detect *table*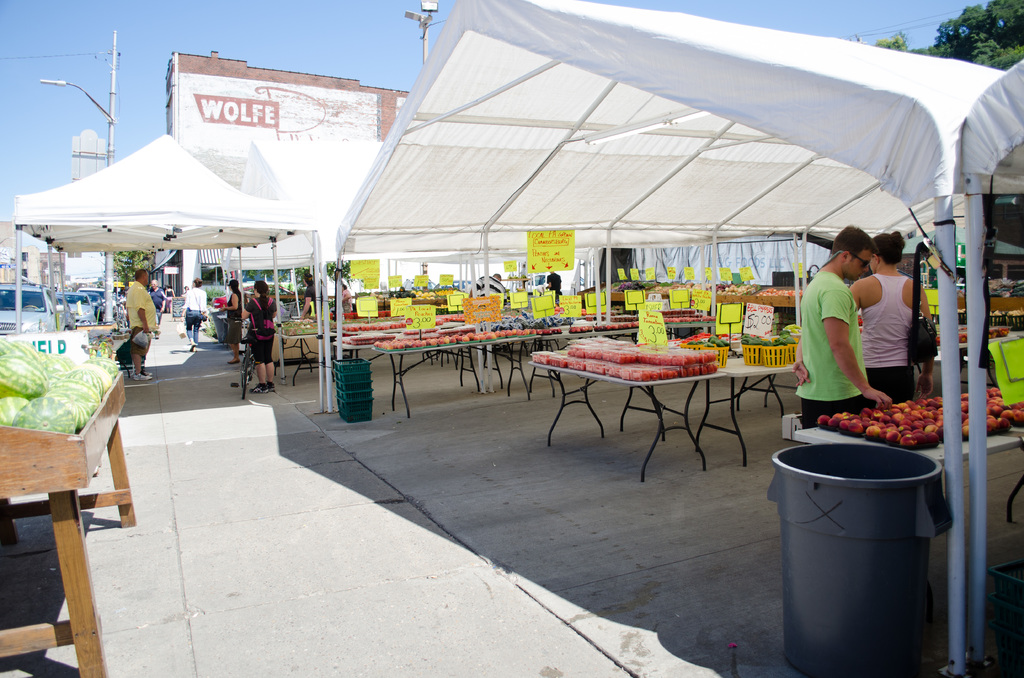
{"x1": 333, "y1": 334, "x2": 487, "y2": 407}
